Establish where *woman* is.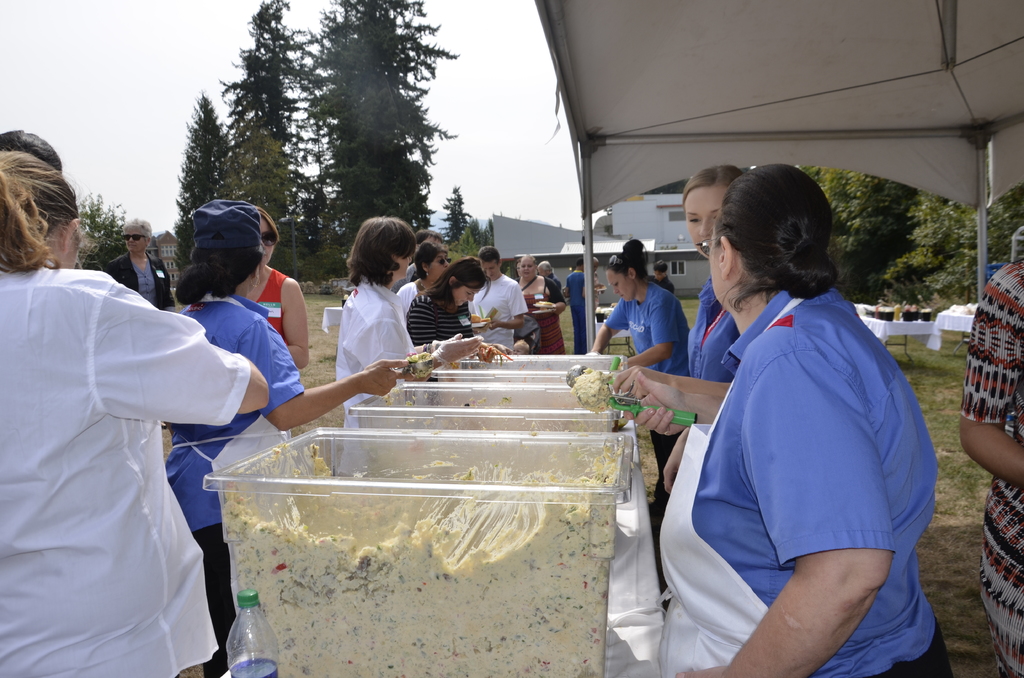
Established at <bbox>400, 238, 447, 309</bbox>.
